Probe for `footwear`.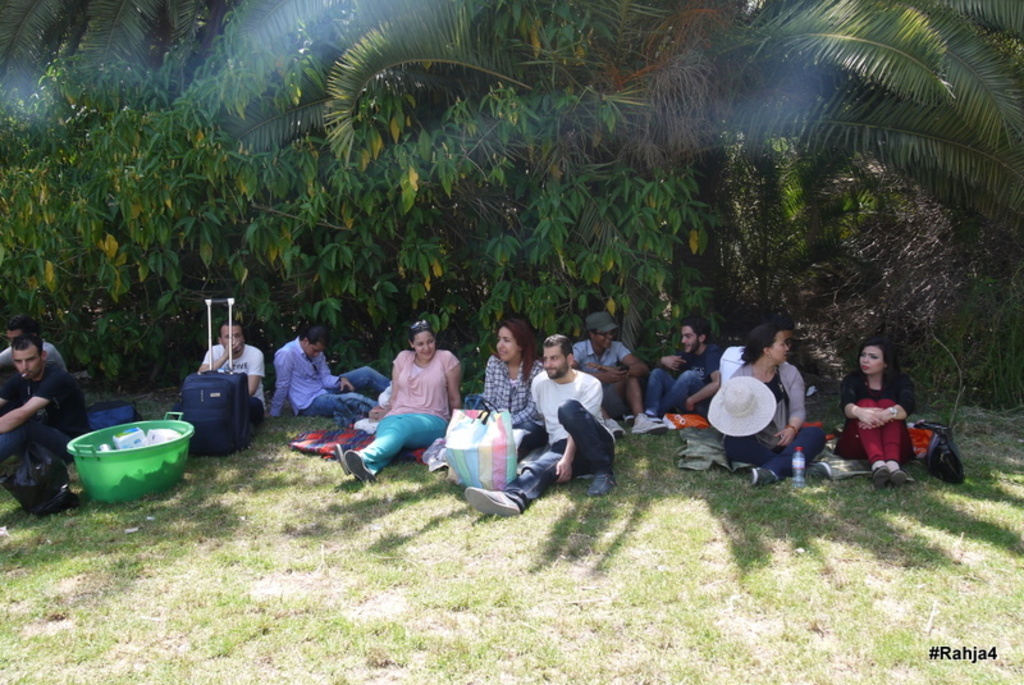
Probe result: 334, 440, 353, 478.
